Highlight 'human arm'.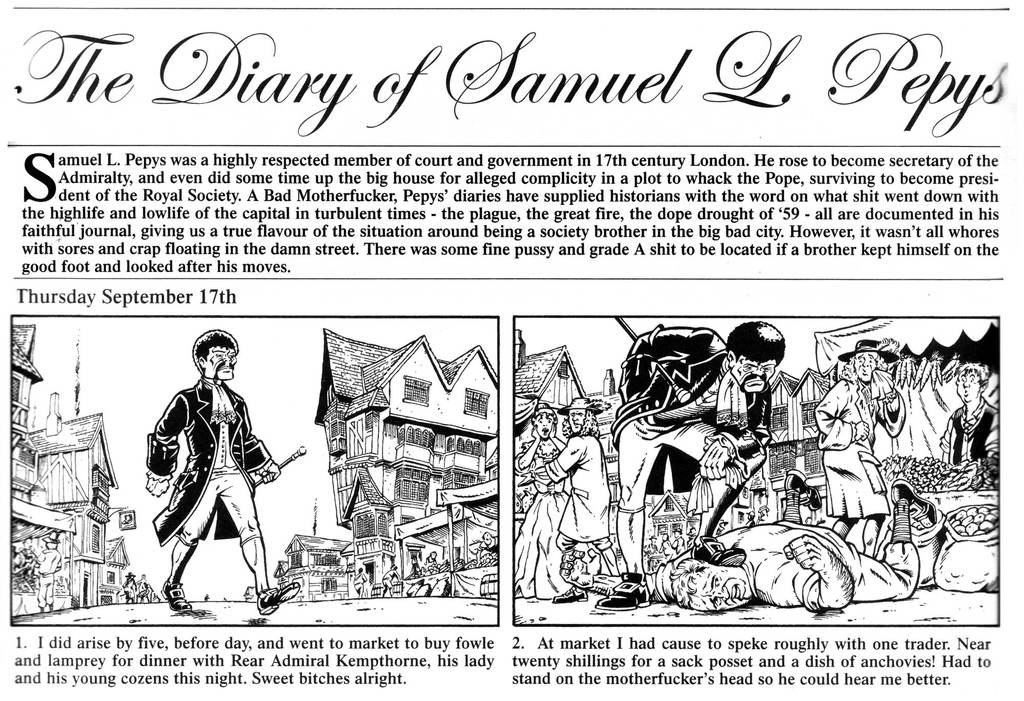
Highlighted region: 358,571,368,587.
